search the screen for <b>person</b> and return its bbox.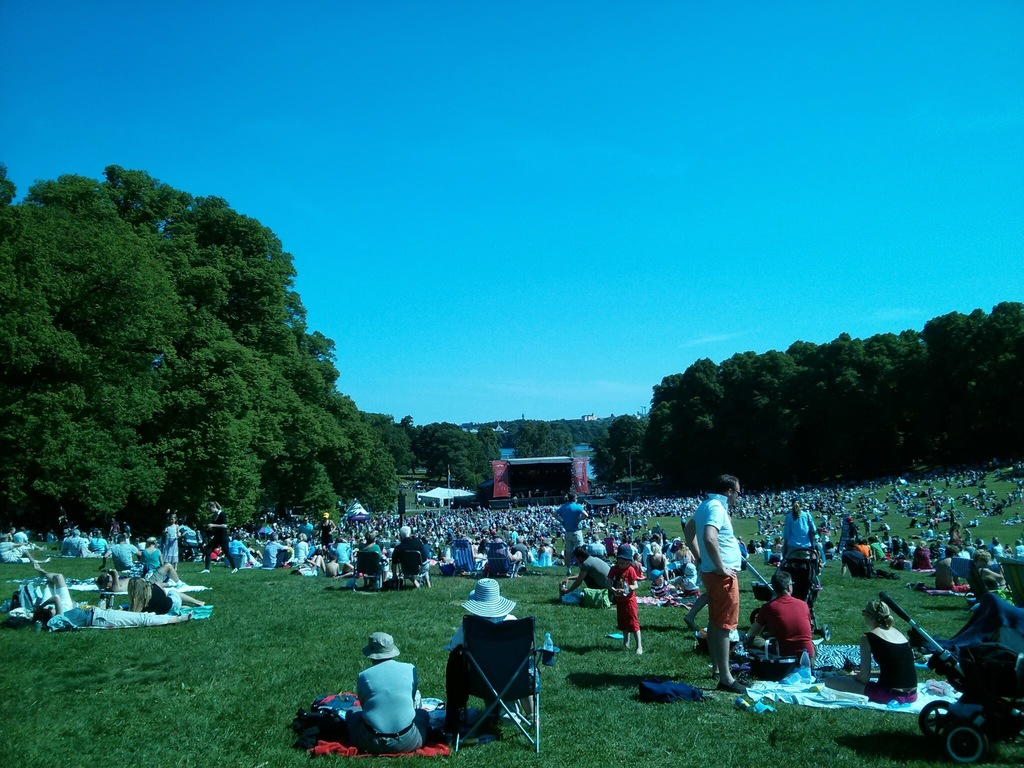
Found: (x1=683, y1=476, x2=748, y2=695).
